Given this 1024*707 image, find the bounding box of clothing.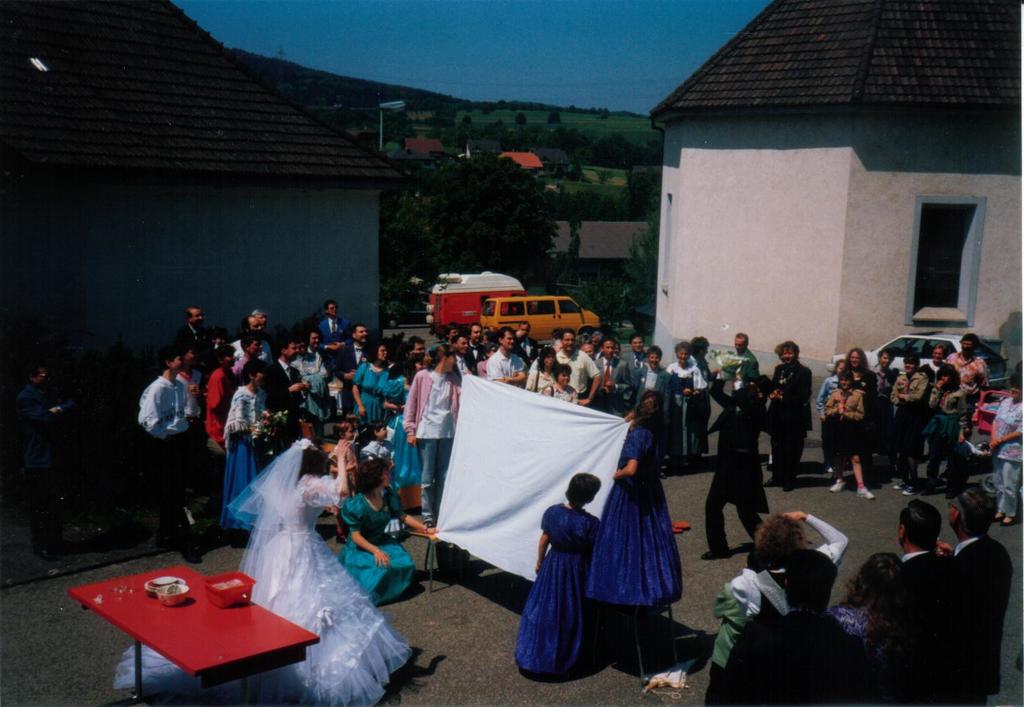
select_region(9, 380, 60, 543).
